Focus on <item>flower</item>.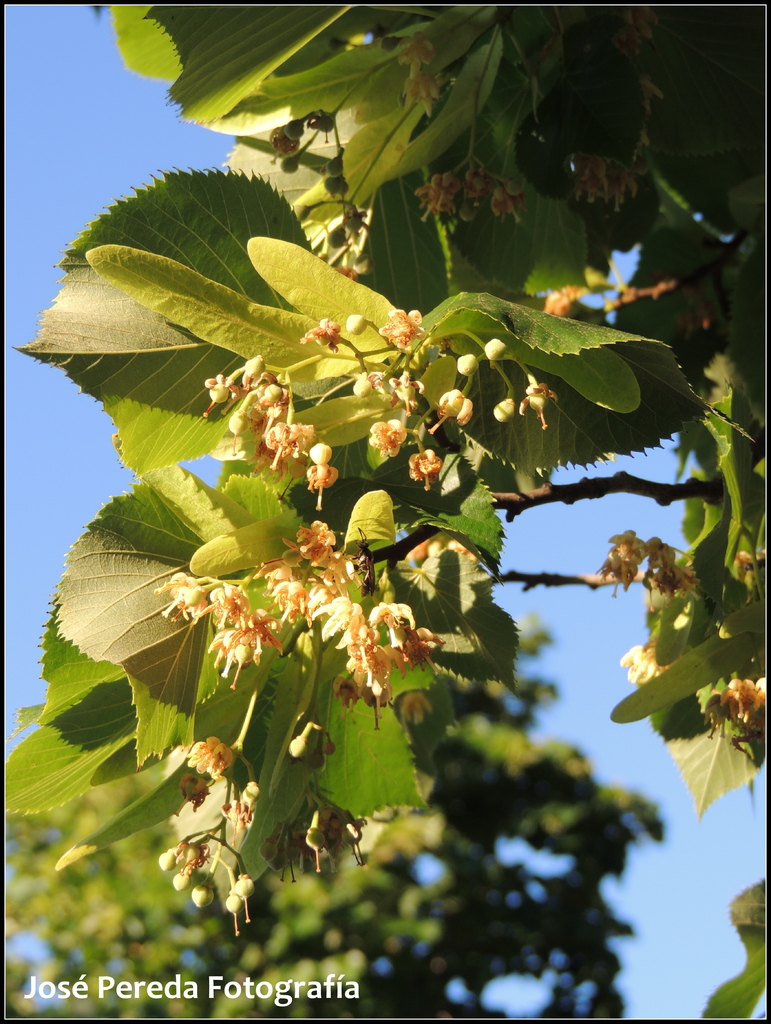
Focused at BBox(729, 669, 770, 715).
